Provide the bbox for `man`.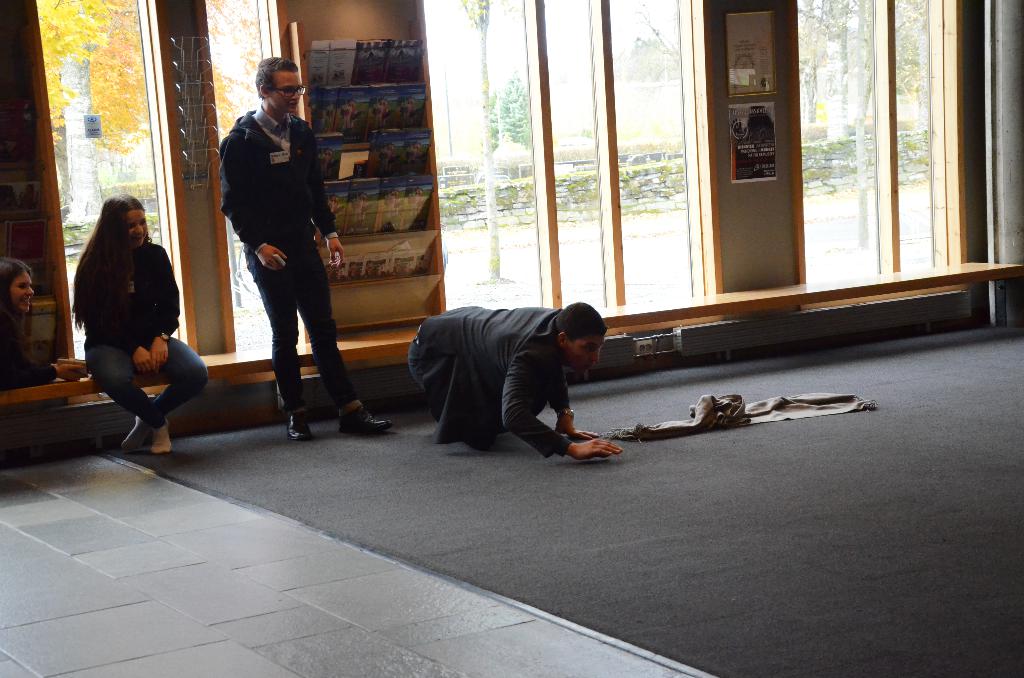
208, 51, 348, 444.
